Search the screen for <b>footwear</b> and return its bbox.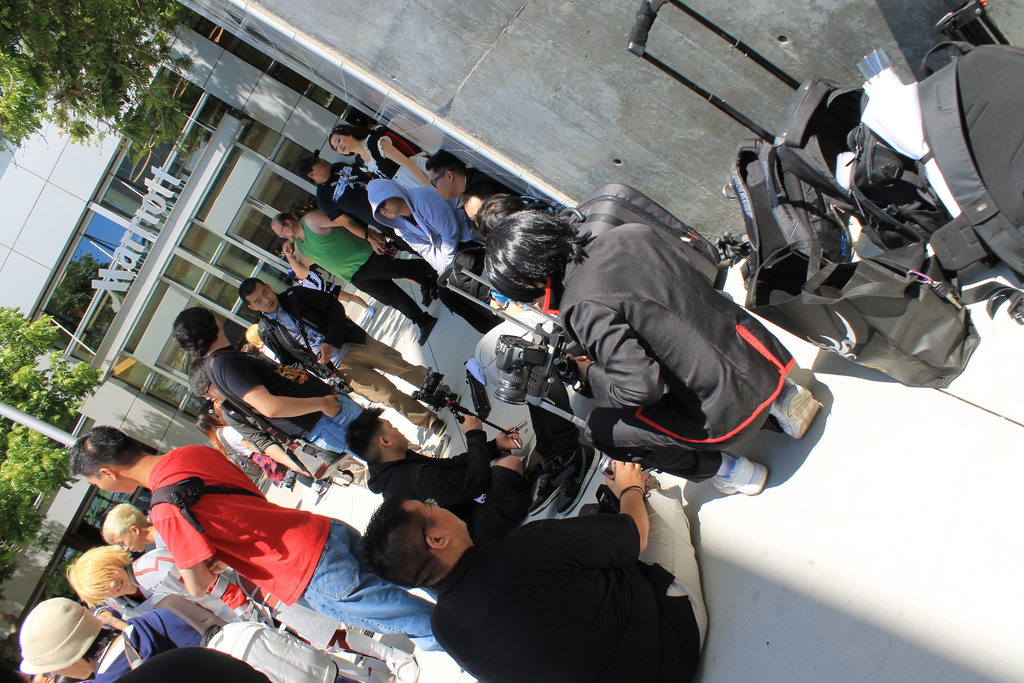
Found: 422/315/441/347.
